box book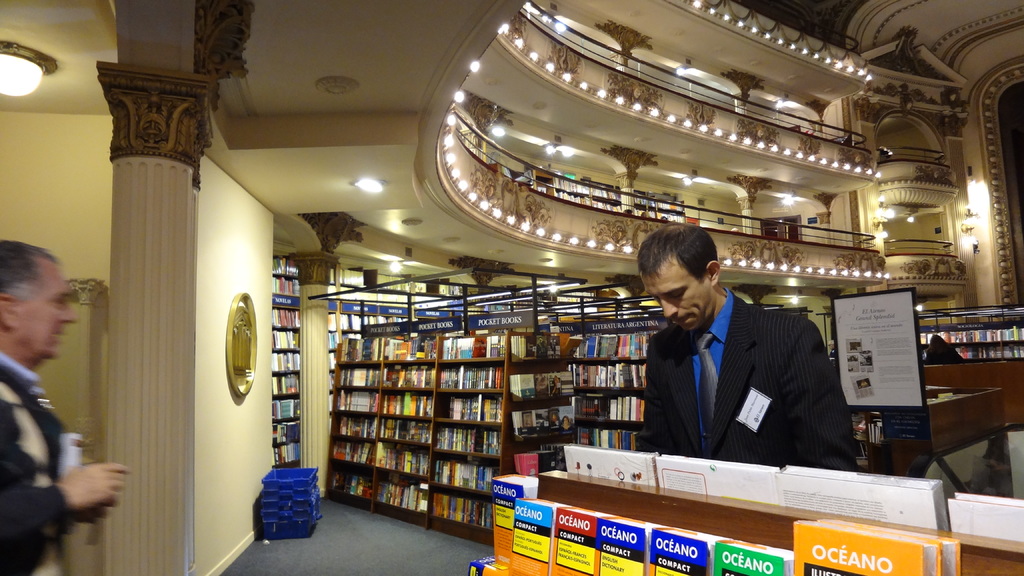
x1=710 y1=540 x2=793 y2=575
